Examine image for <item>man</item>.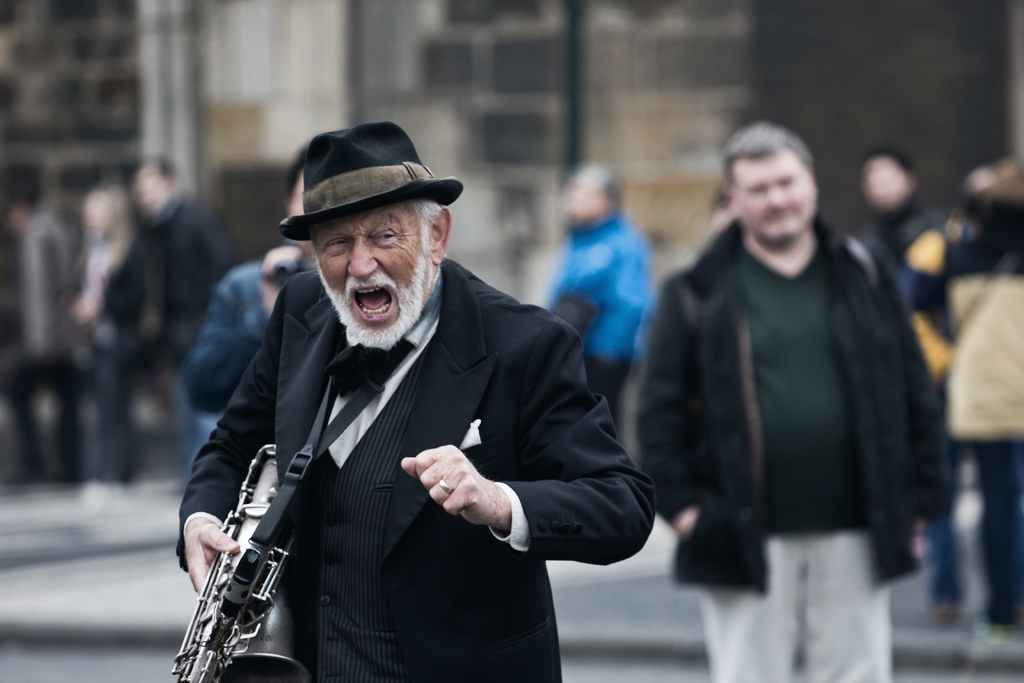
Examination result: <region>0, 183, 79, 498</region>.
